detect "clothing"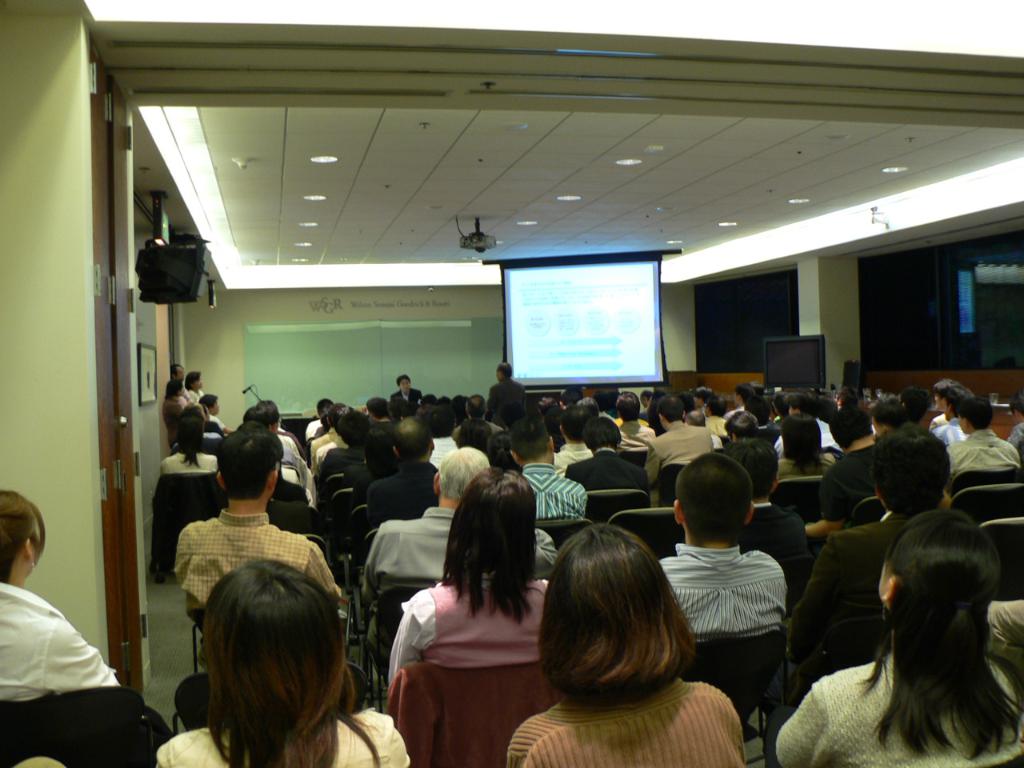
Rect(150, 706, 414, 767)
